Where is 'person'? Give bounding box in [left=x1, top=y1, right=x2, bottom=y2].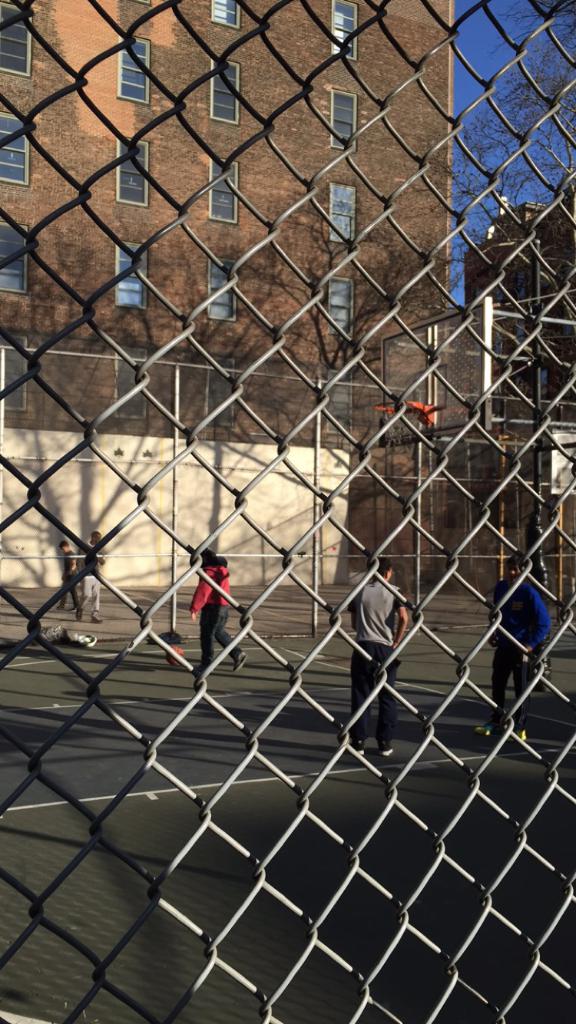
[left=77, top=531, right=105, bottom=625].
